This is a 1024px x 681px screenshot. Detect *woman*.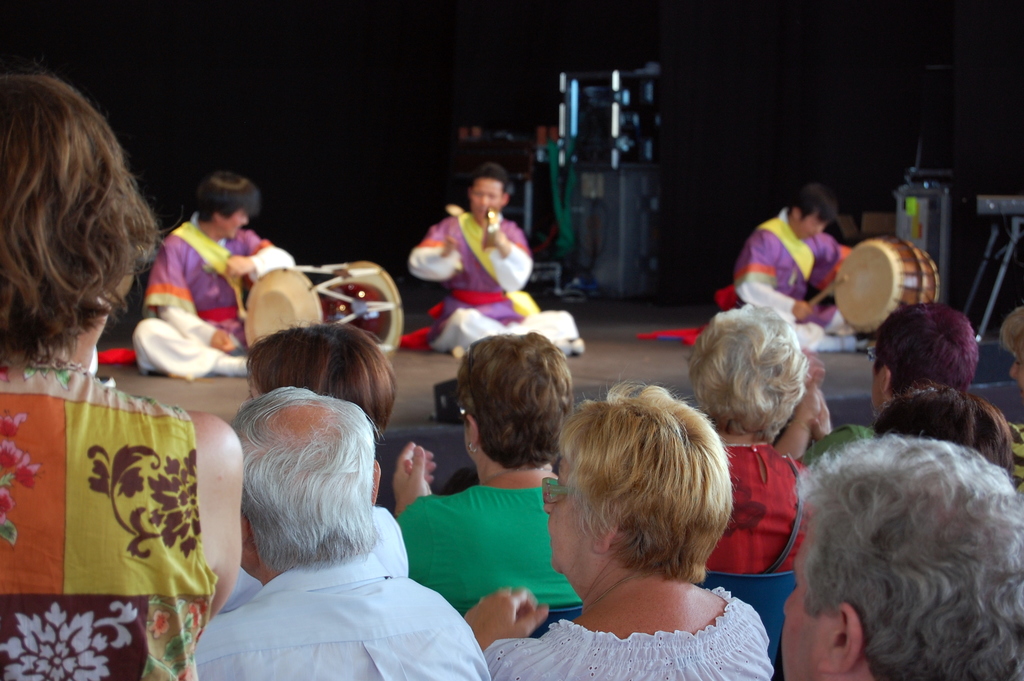
(797,298,977,469).
